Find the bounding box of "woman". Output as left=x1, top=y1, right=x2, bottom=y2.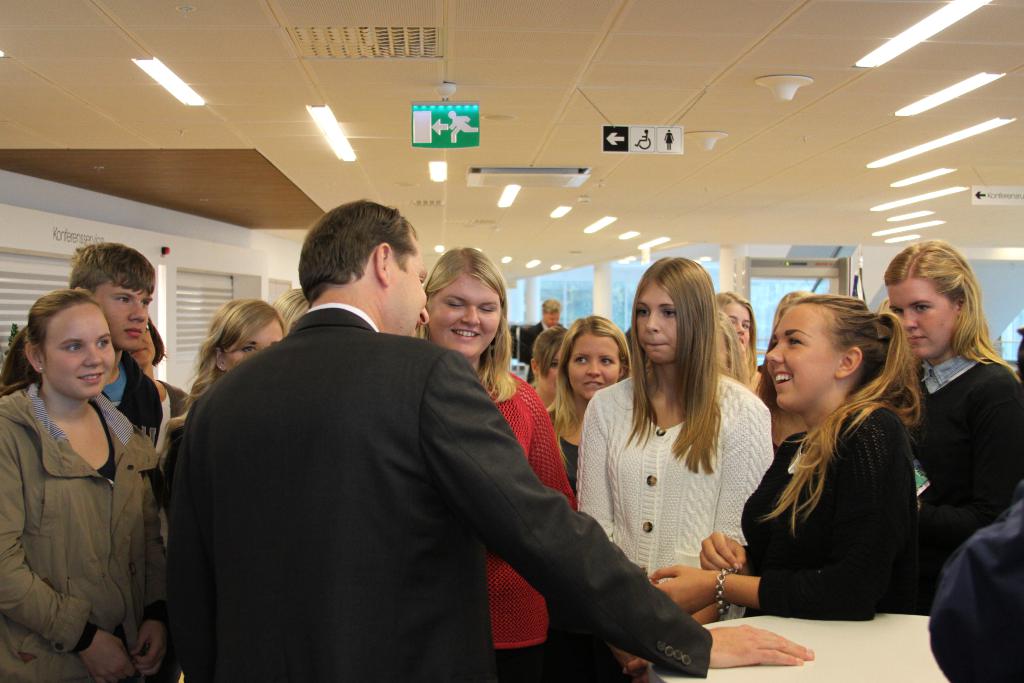
left=528, top=322, right=566, bottom=416.
